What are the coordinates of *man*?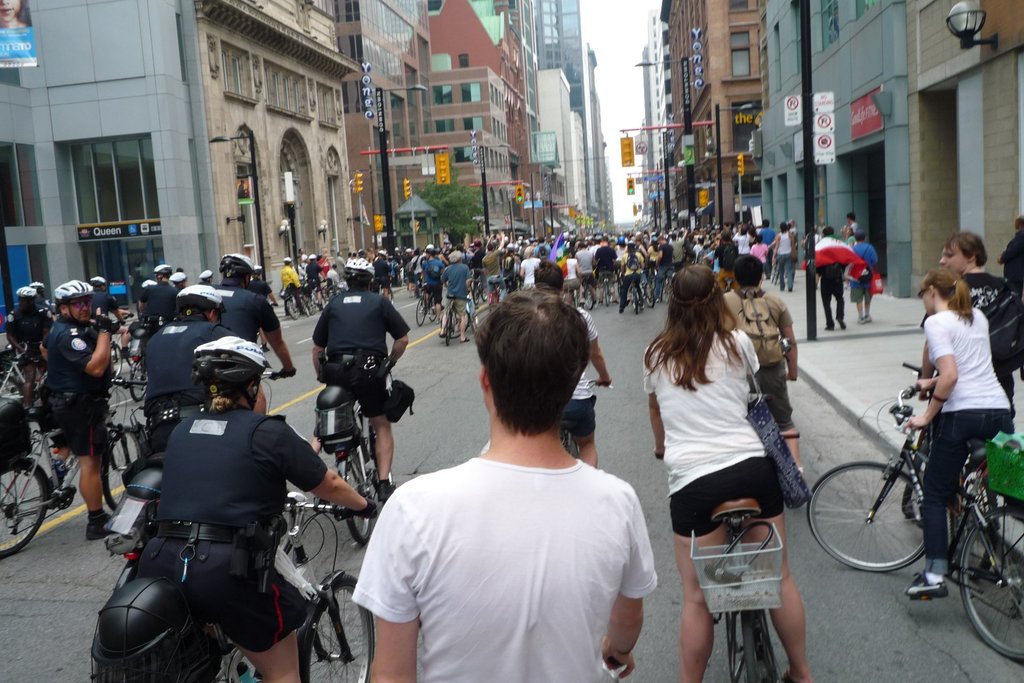
{"left": 723, "top": 251, "right": 803, "bottom": 477}.
